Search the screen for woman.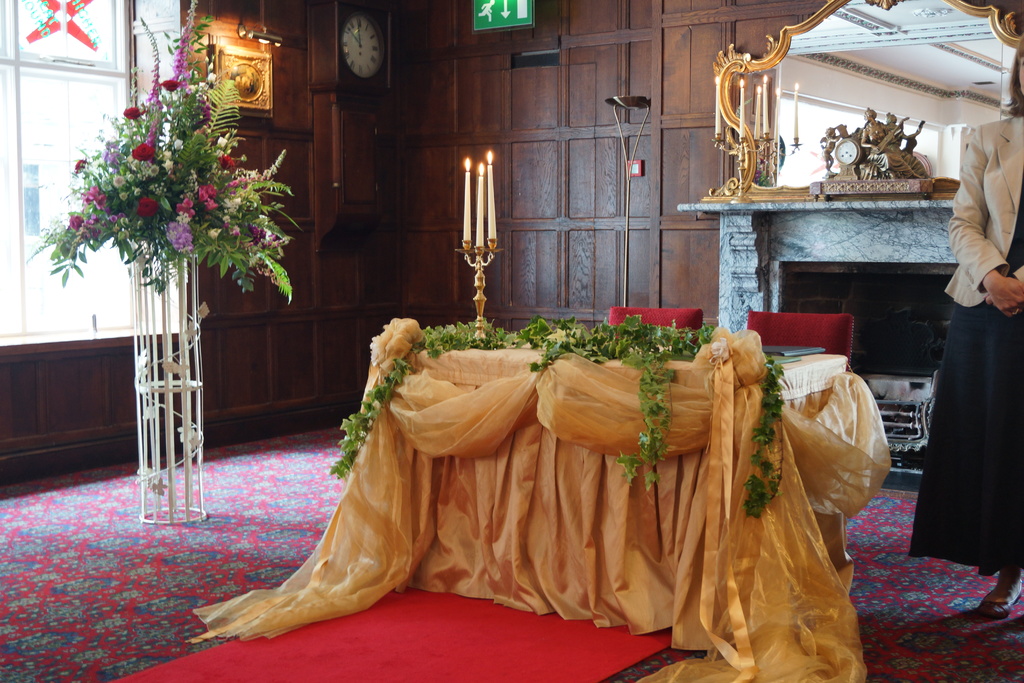
Found at (left=904, top=31, right=1023, bottom=618).
